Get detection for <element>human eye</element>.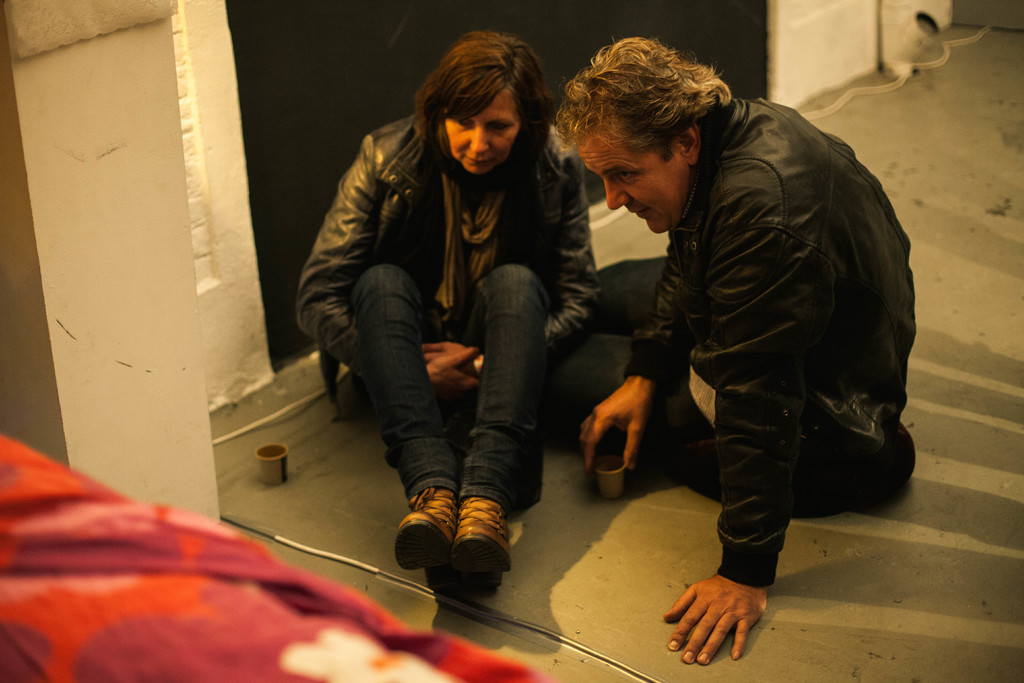
Detection: [488, 115, 511, 137].
